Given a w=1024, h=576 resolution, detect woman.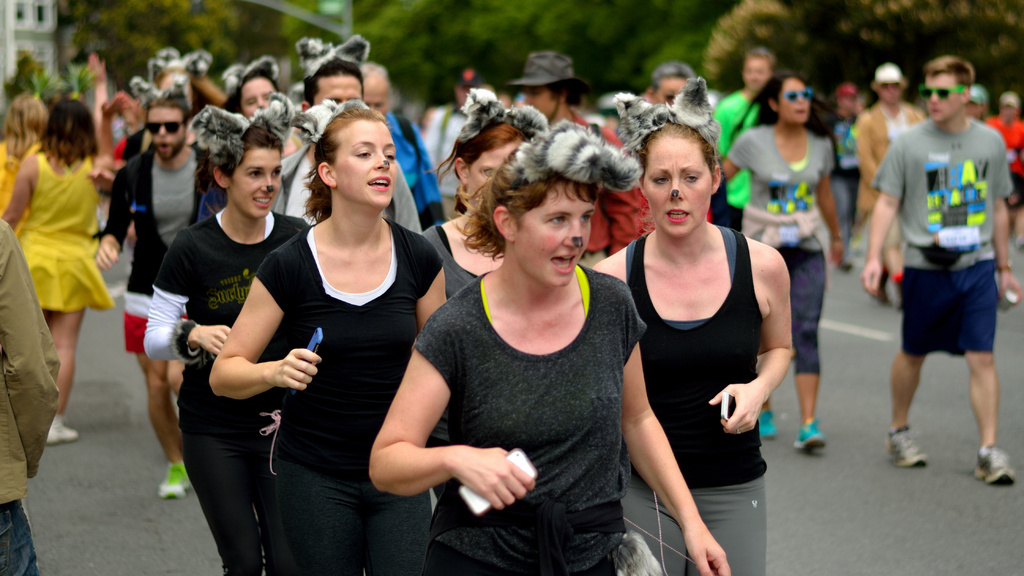
x1=418 y1=116 x2=540 y2=297.
